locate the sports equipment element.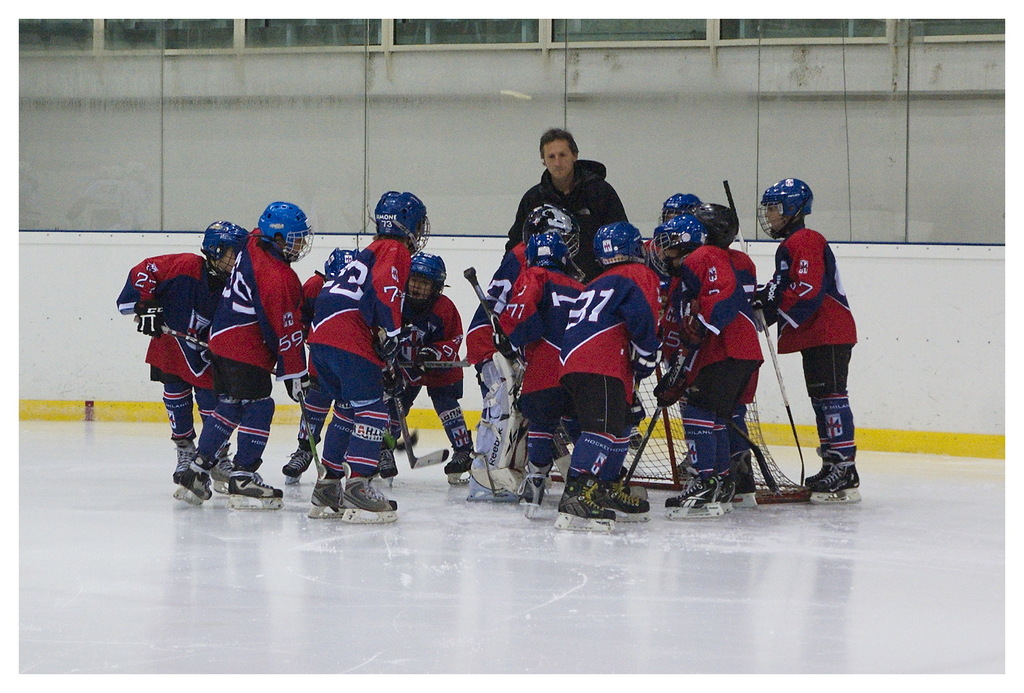
Element bbox: 631/349/659/380.
